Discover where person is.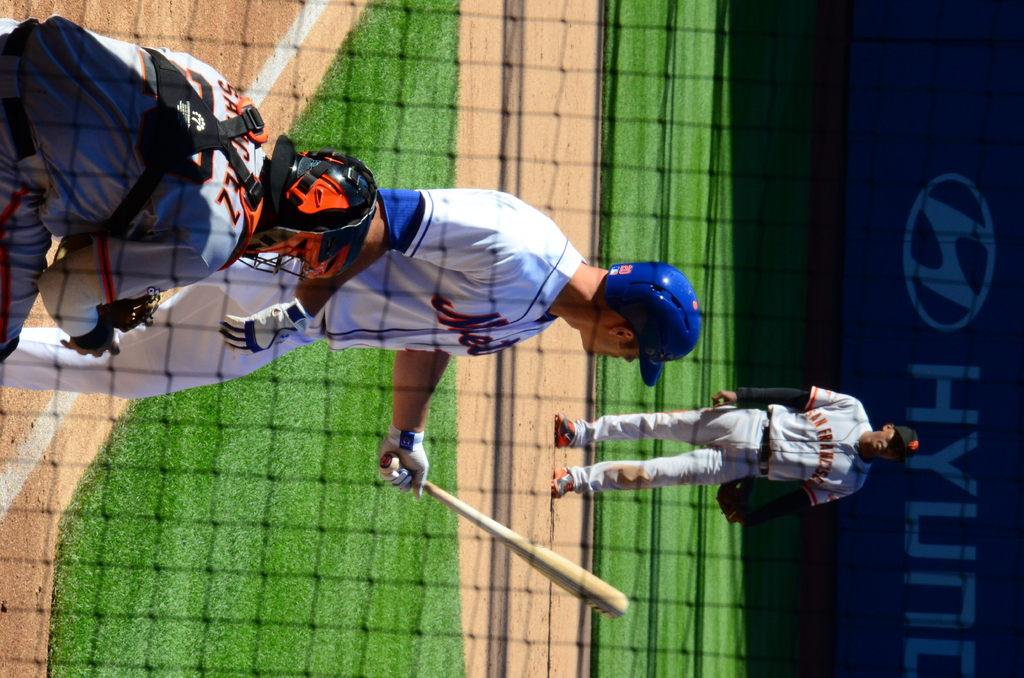
Discovered at <box>555,377,920,523</box>.
